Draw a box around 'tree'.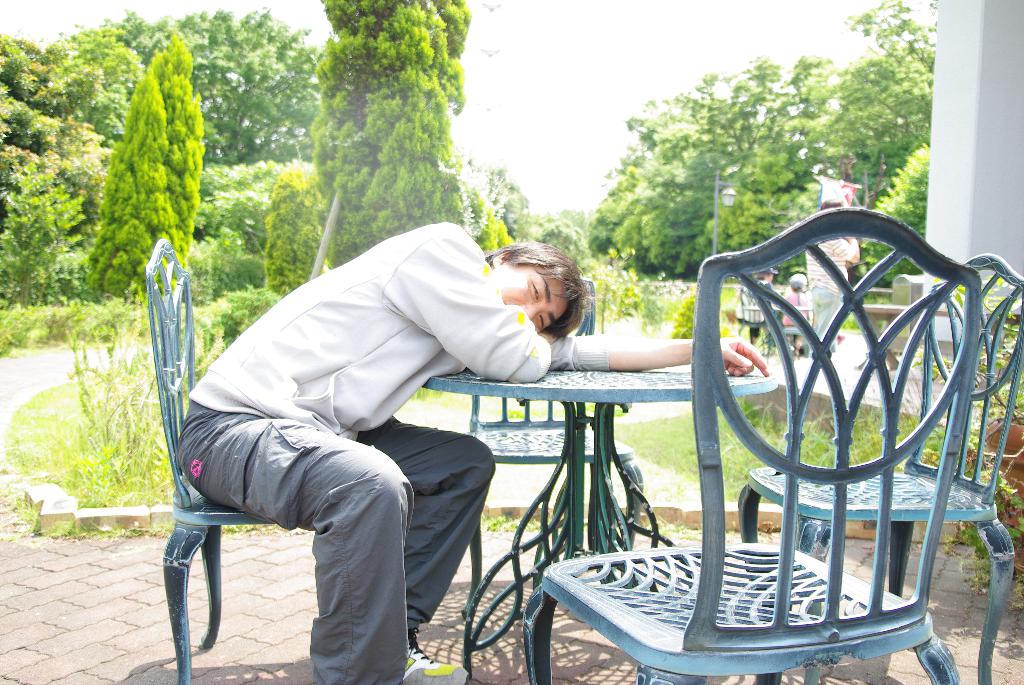
crop(311, 0, 468, 269).
